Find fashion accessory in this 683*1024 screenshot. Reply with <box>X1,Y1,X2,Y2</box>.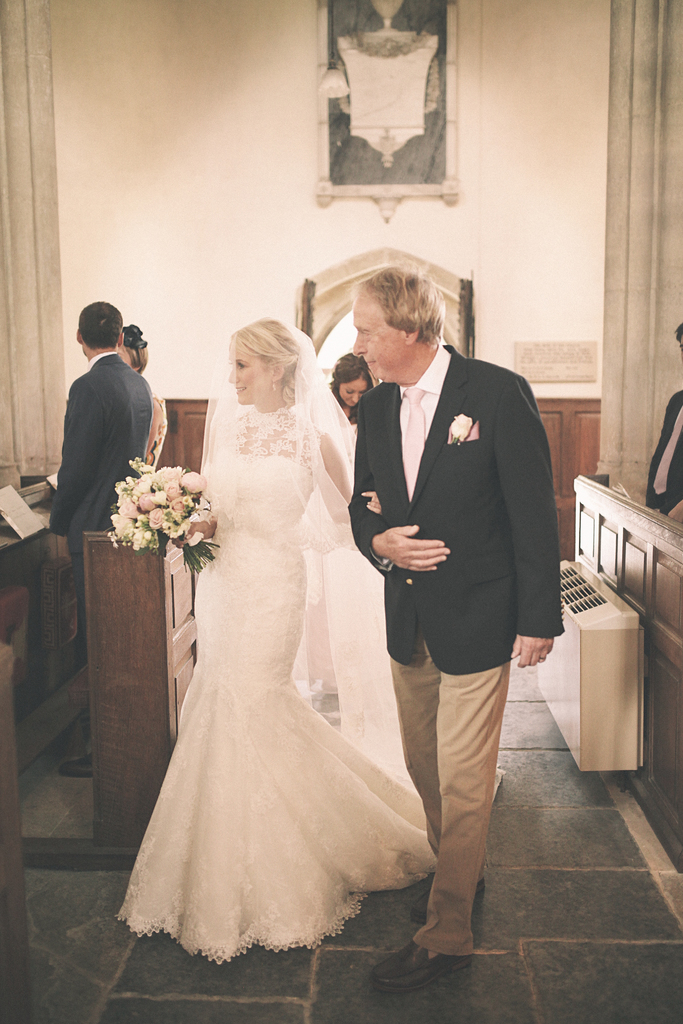
<box>650,406,682,493</box>.
